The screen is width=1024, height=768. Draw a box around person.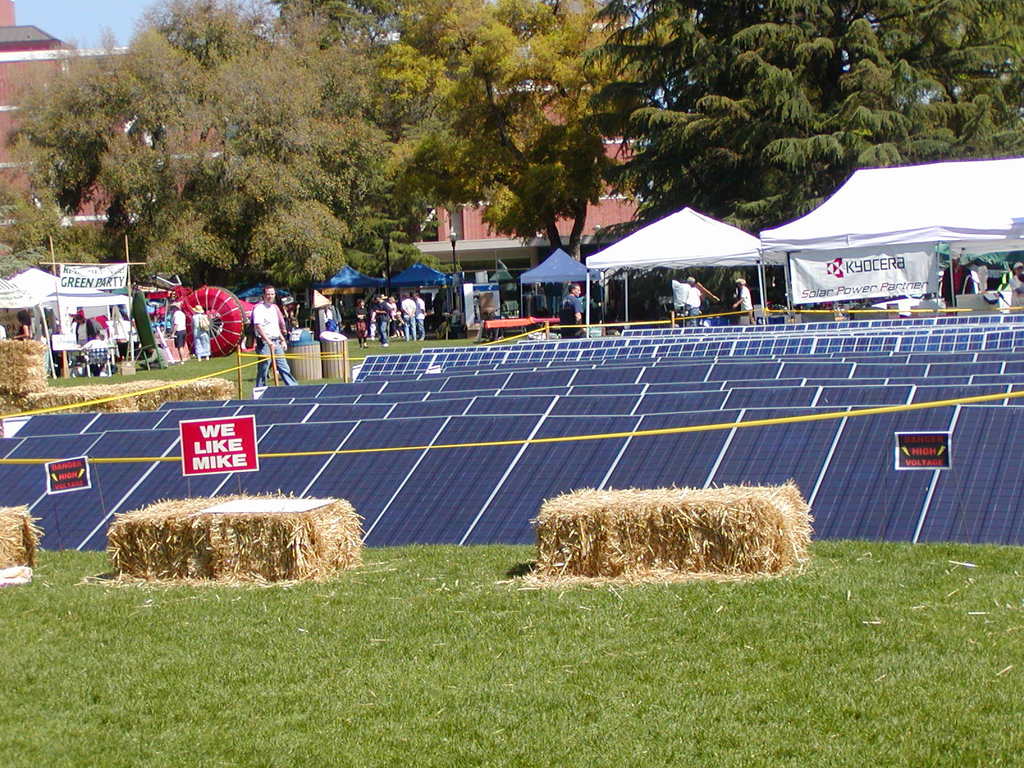
l=560, t=282, r=592, b=337.
